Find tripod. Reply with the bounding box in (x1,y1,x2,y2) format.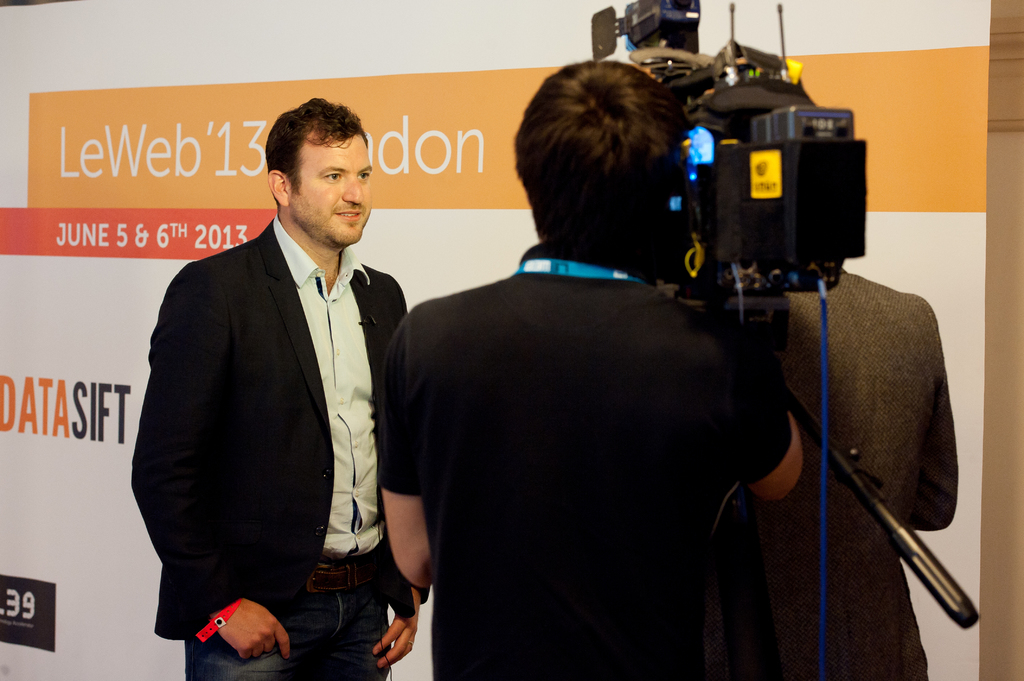
(675,286,978,680).
